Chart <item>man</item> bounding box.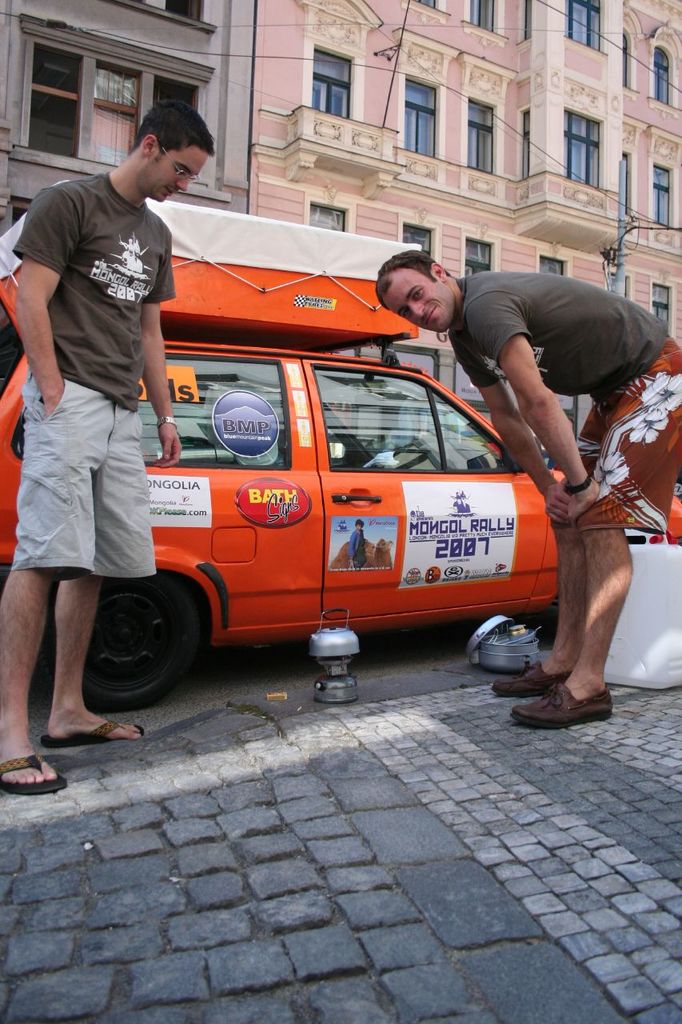
Charted: [0,99,212,798].
